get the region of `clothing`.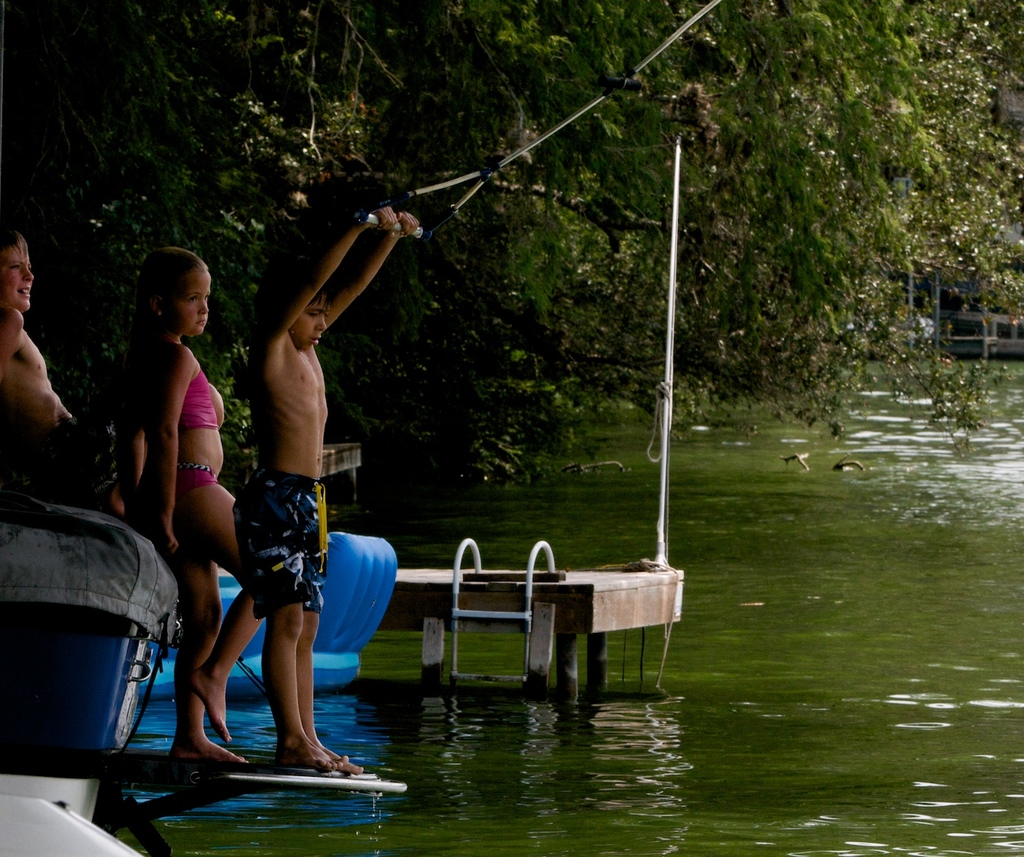
131:322:238:553.
